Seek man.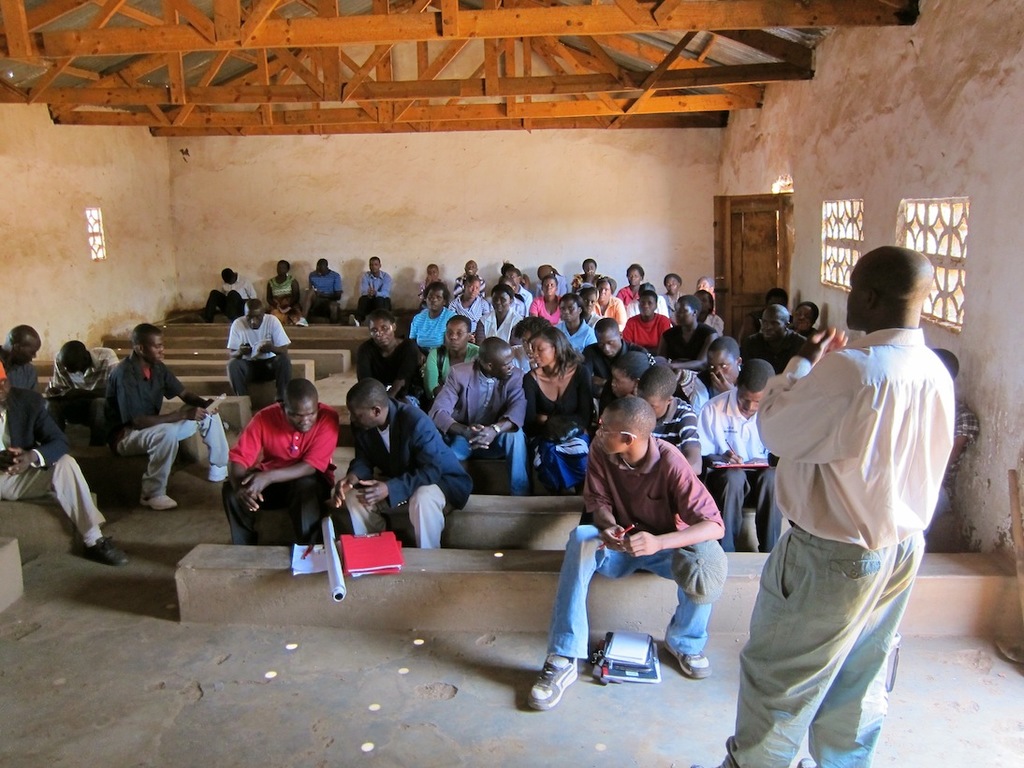
<region>549, 289, 605, 361</region>.
